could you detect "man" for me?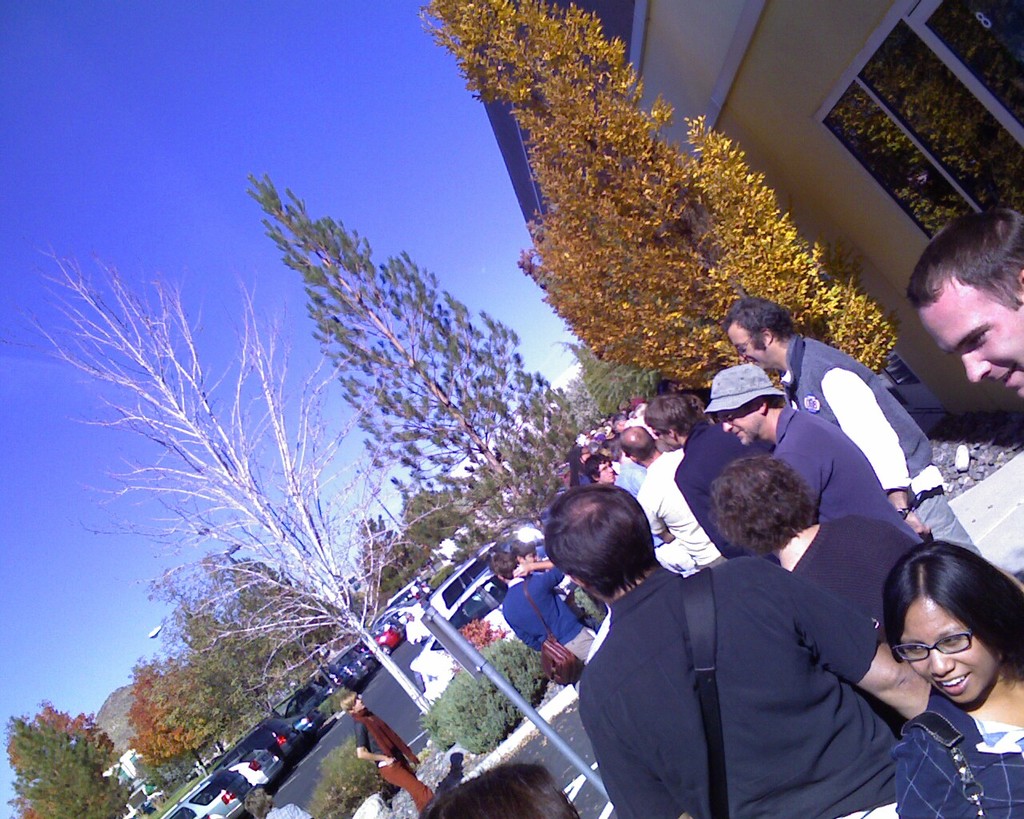
Detection result: bbox=[580, 455, 939, 810].
